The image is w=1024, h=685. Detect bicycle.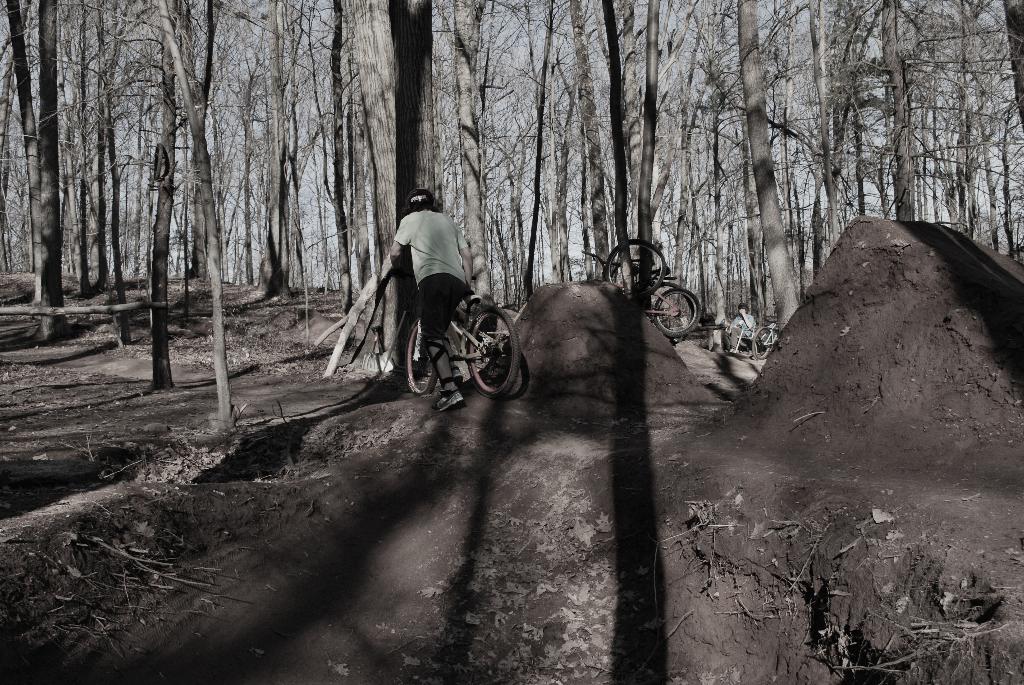
Detection: [575,239,708,338].
